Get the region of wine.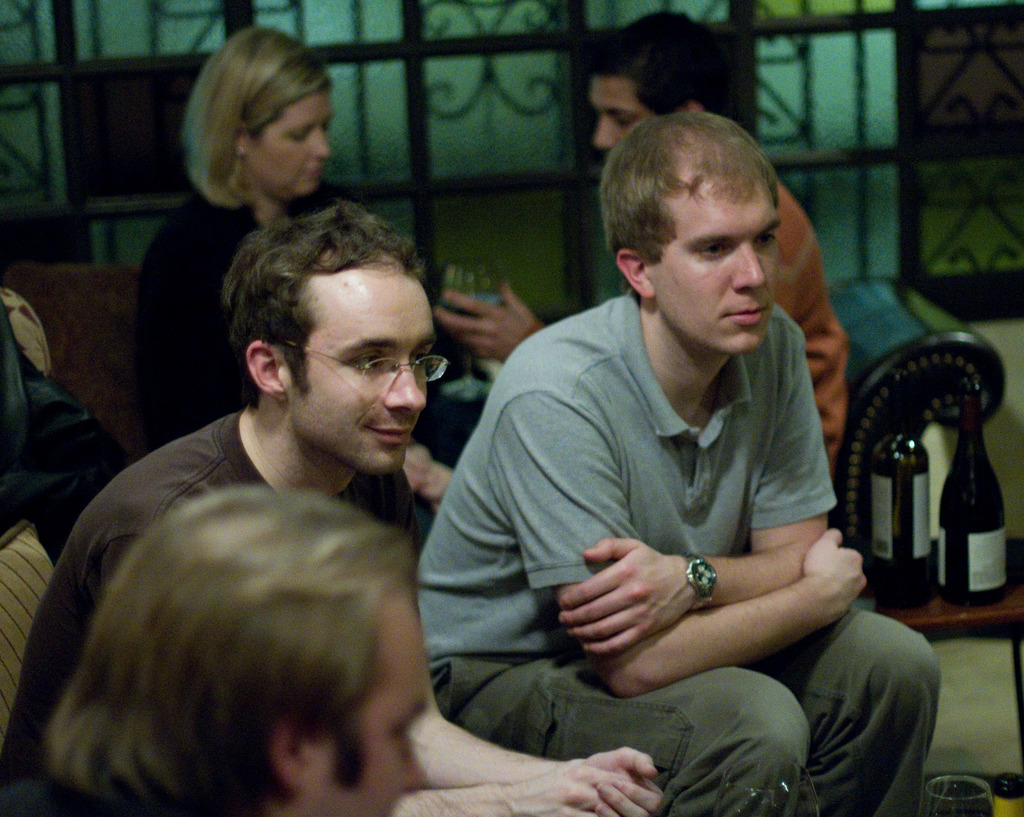
(left=447, top=292, right=506, bottom=319).
